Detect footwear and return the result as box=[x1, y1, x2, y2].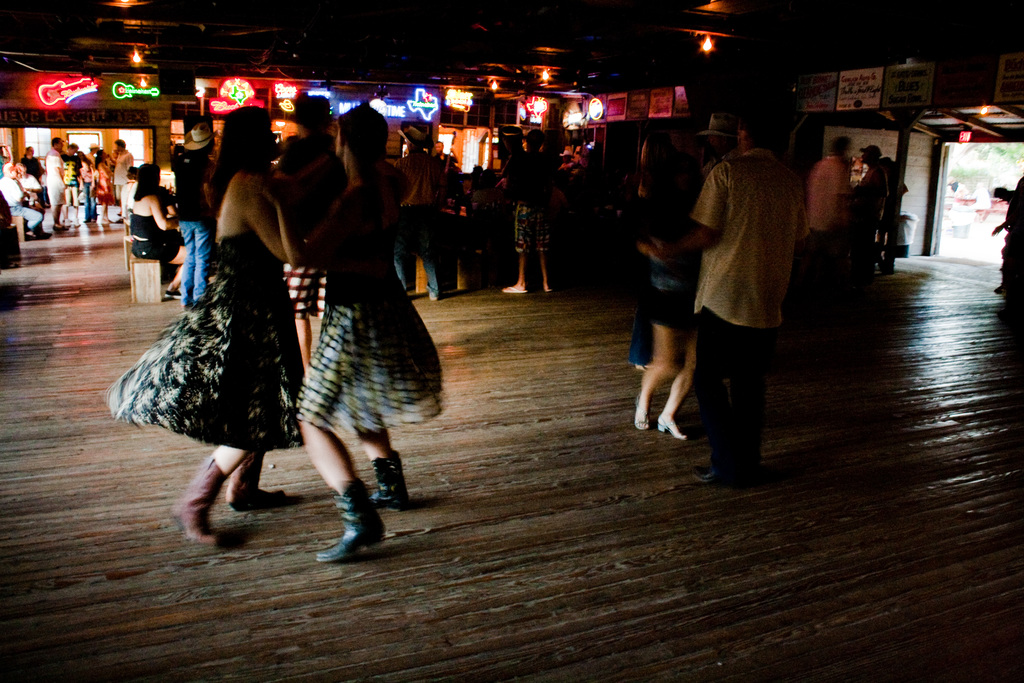
box=[657, 416, 687, 441].
